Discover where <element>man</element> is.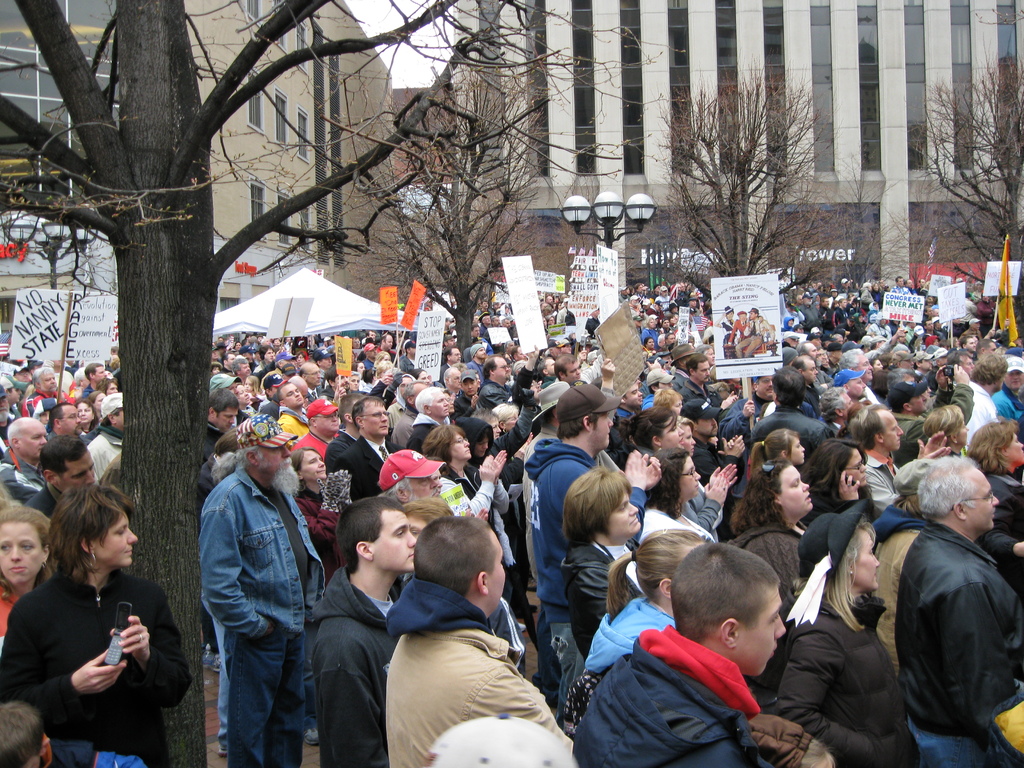
Discovered at box=[683, 353, 714, 409].
